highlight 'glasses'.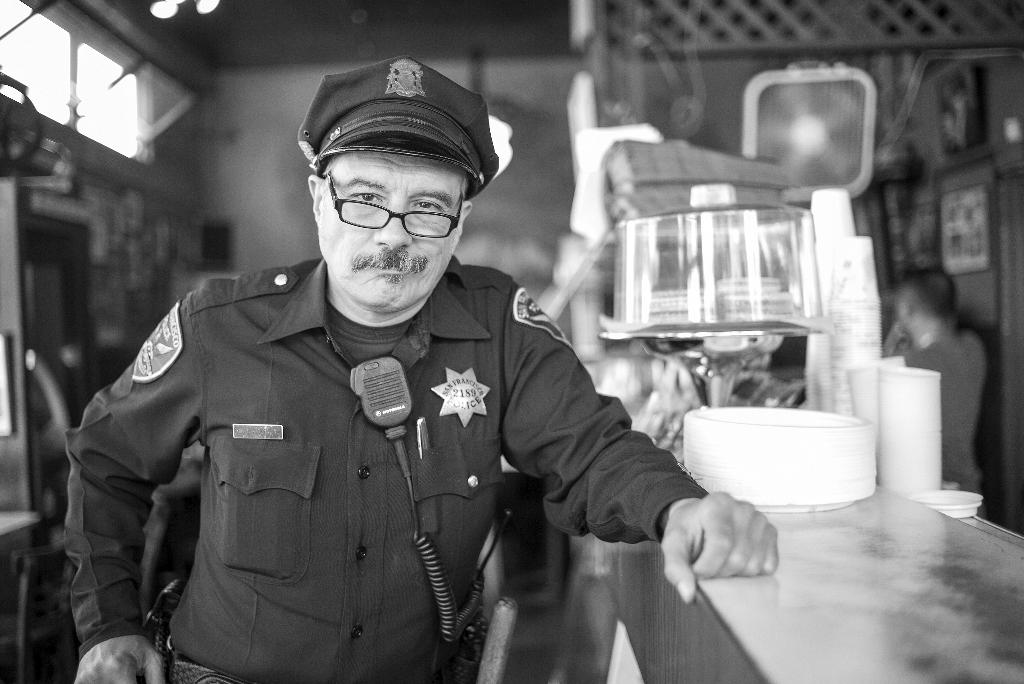
Highlighted region: BBox(314, 184, 463, 236).
